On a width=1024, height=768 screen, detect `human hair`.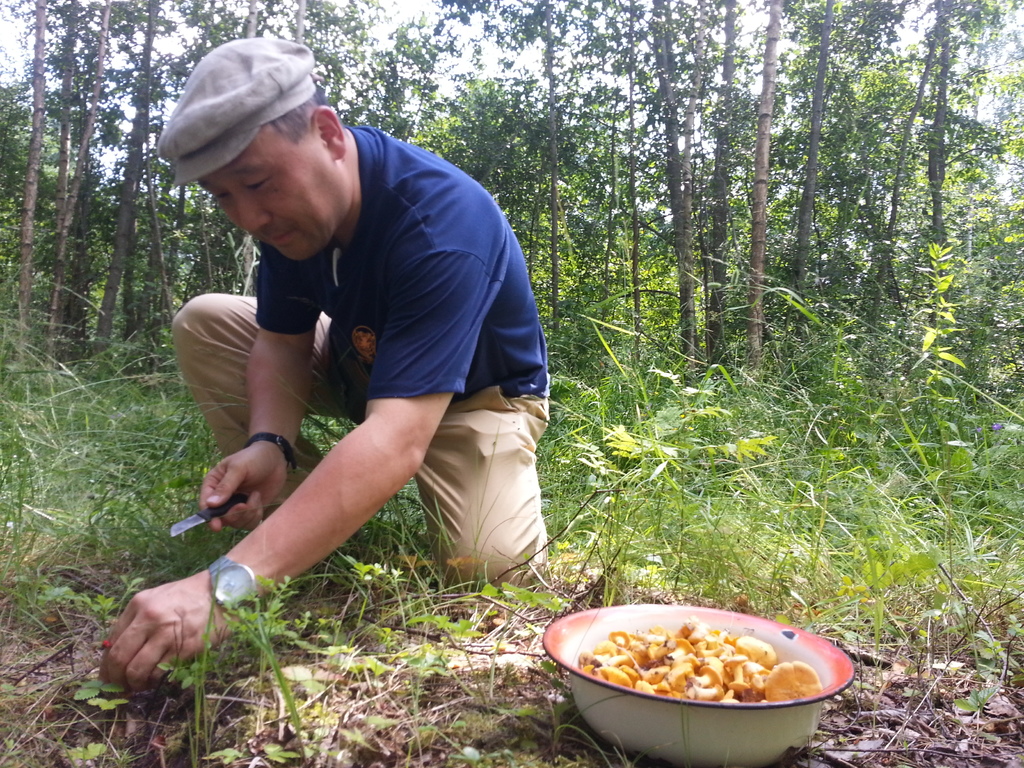
BBox(267, 86, 327, 148).
